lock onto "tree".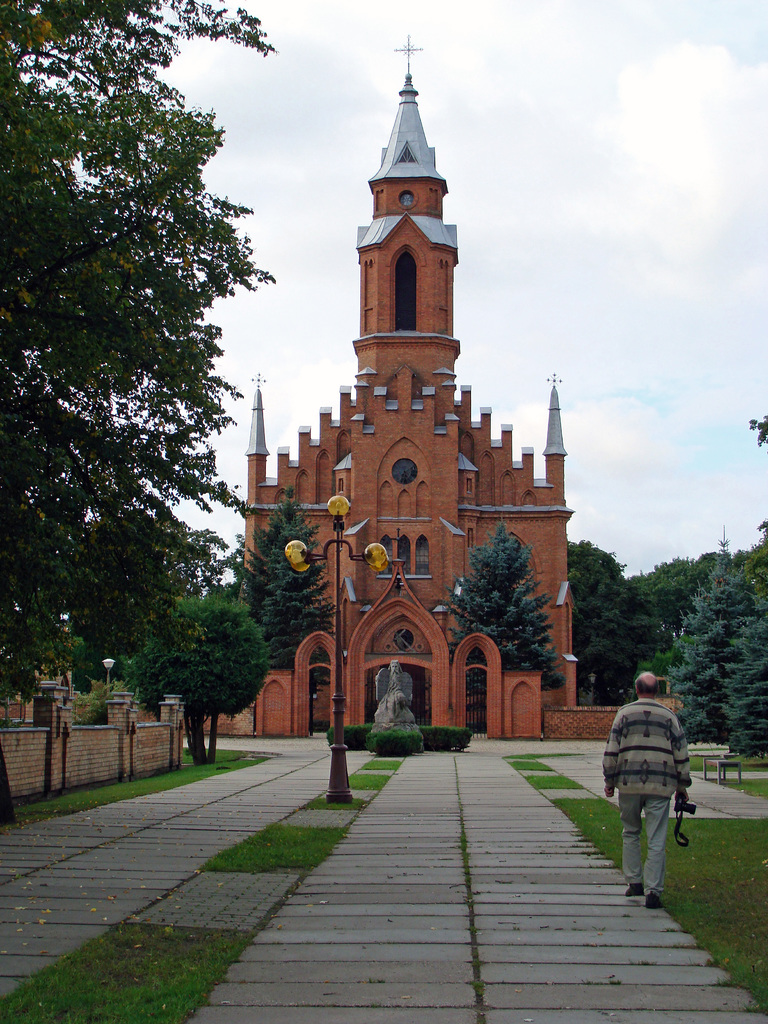
Locked: 668 532 758 740.
